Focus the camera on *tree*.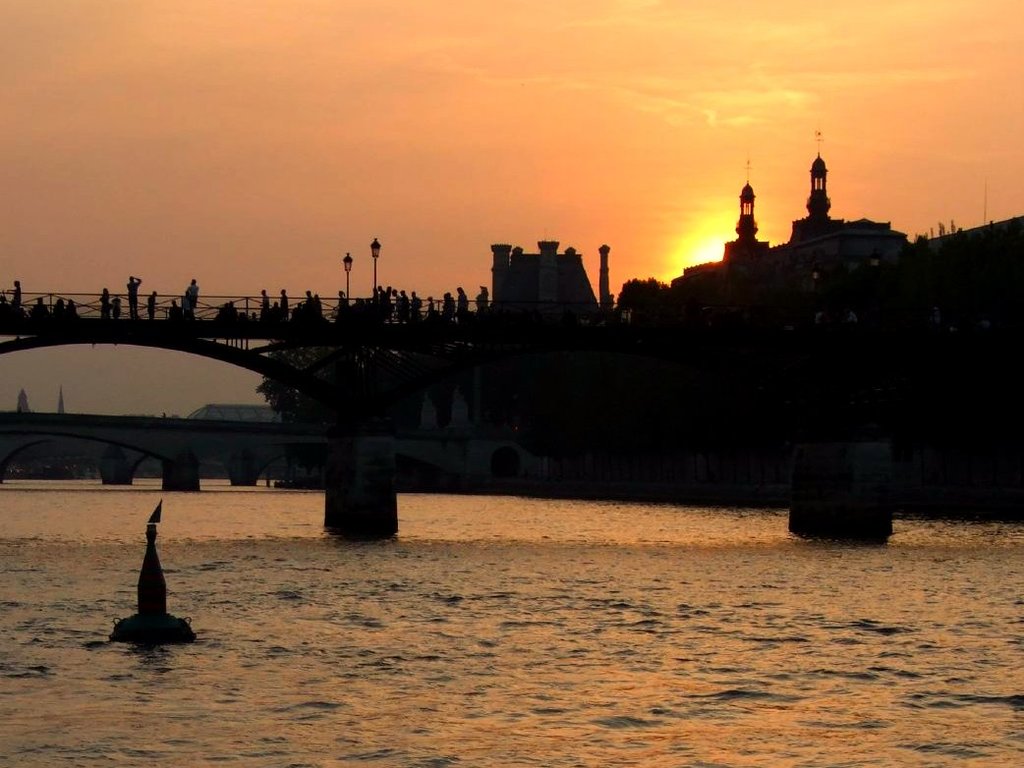
Focus region: (x1=620, y1=279, x2=672, y2=307).
